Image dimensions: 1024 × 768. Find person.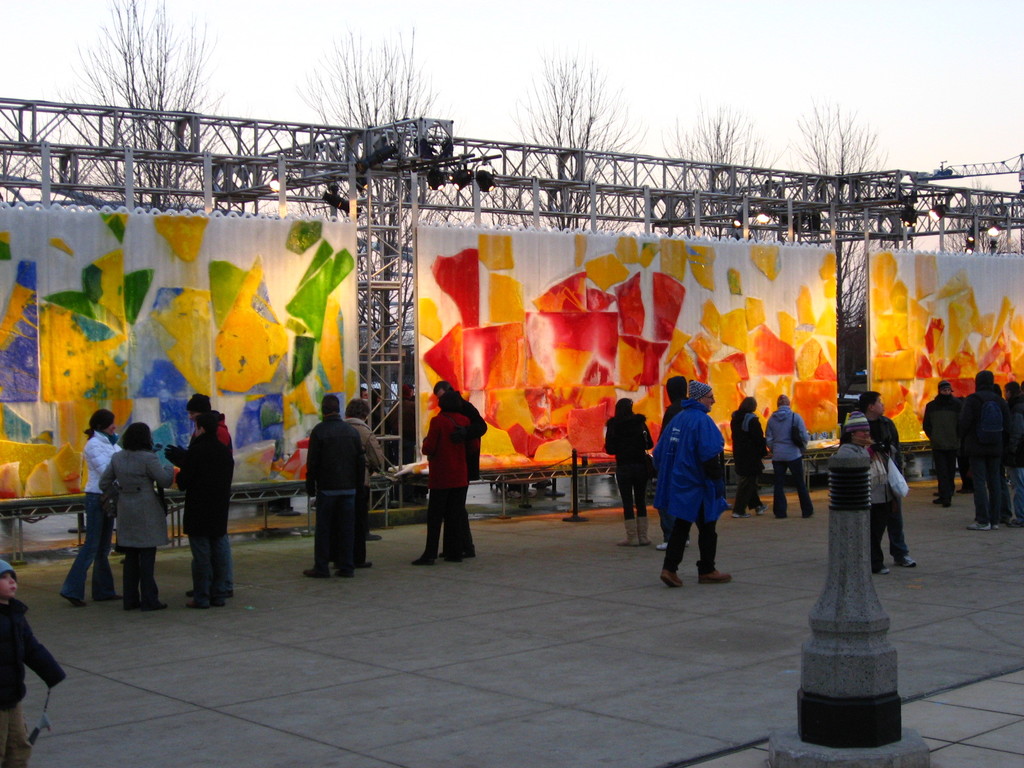
select_region(435, 392, 491, 552).
